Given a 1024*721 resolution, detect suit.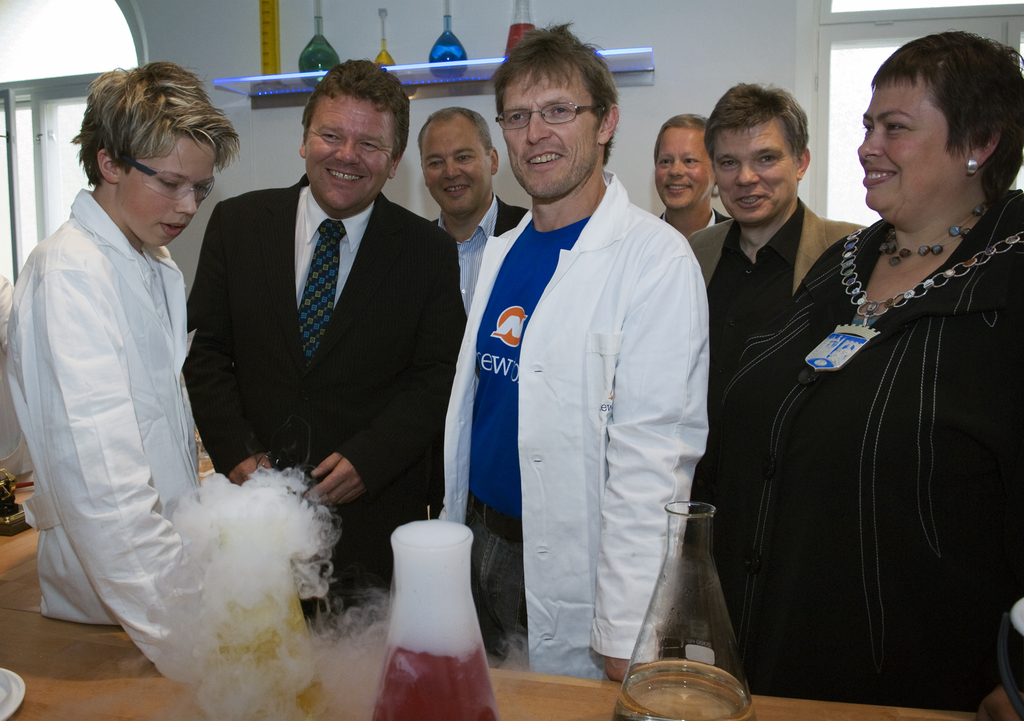
select_region(180, 78, 449, 576).
